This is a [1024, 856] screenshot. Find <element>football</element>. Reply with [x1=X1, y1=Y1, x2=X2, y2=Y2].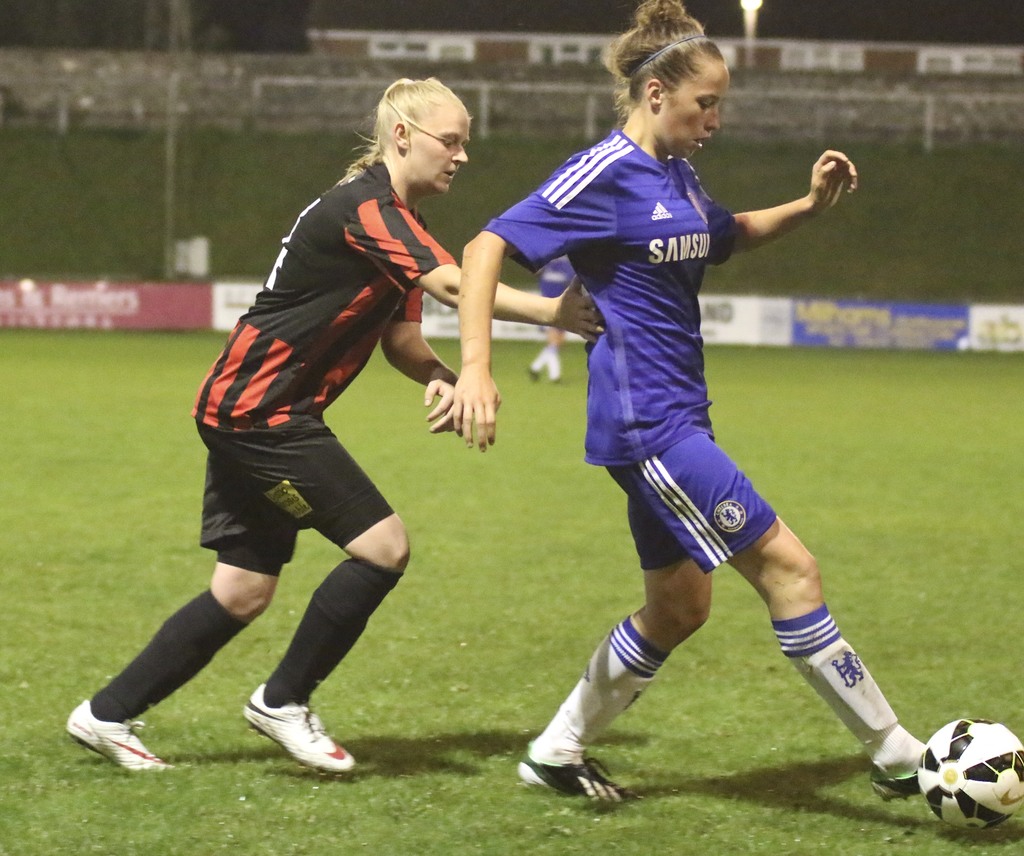
[x1=917, y1=717, x2=1023, y2=834].
